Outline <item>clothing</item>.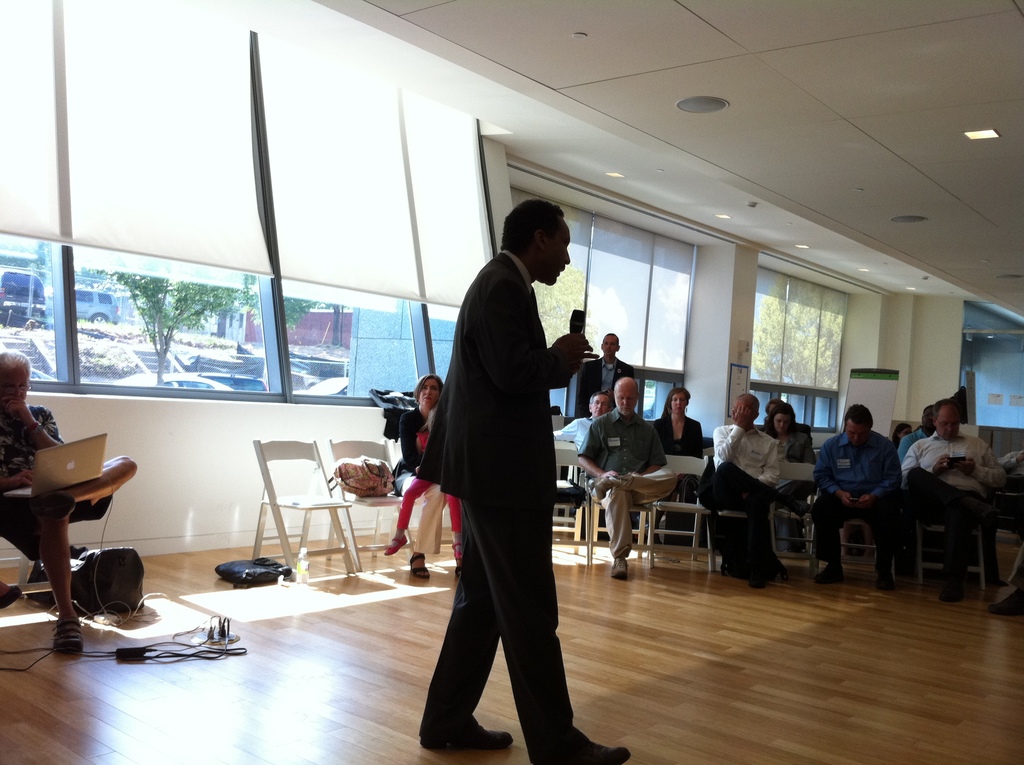
Outline: [left=763, top=431, right=817, bottom=468].
